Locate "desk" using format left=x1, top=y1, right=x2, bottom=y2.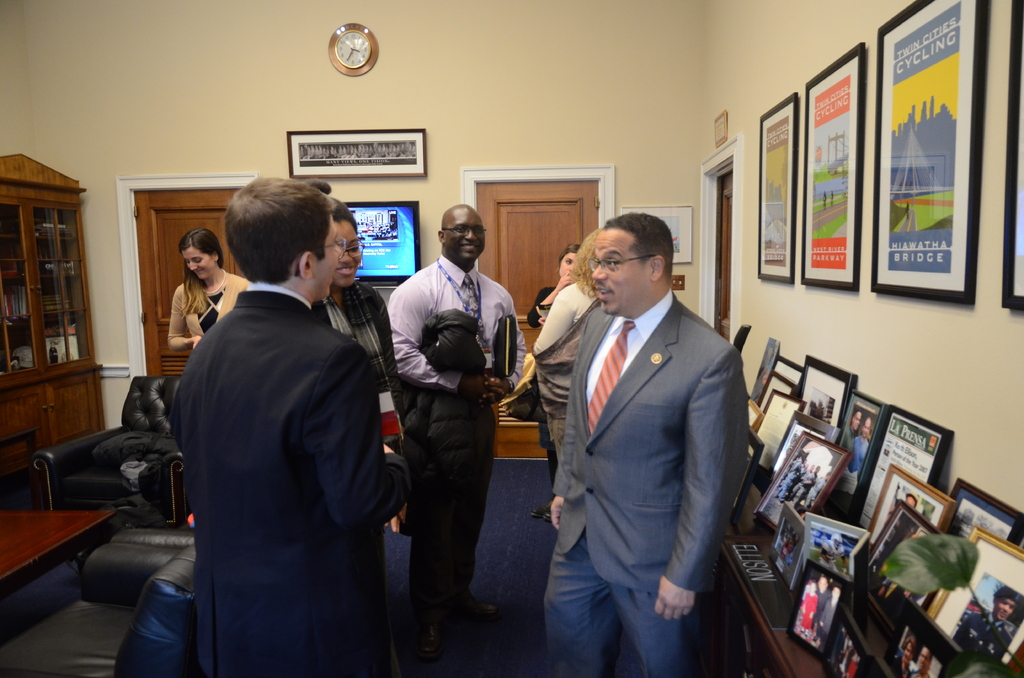
left=0, top=507, right=118, bottom=608.
